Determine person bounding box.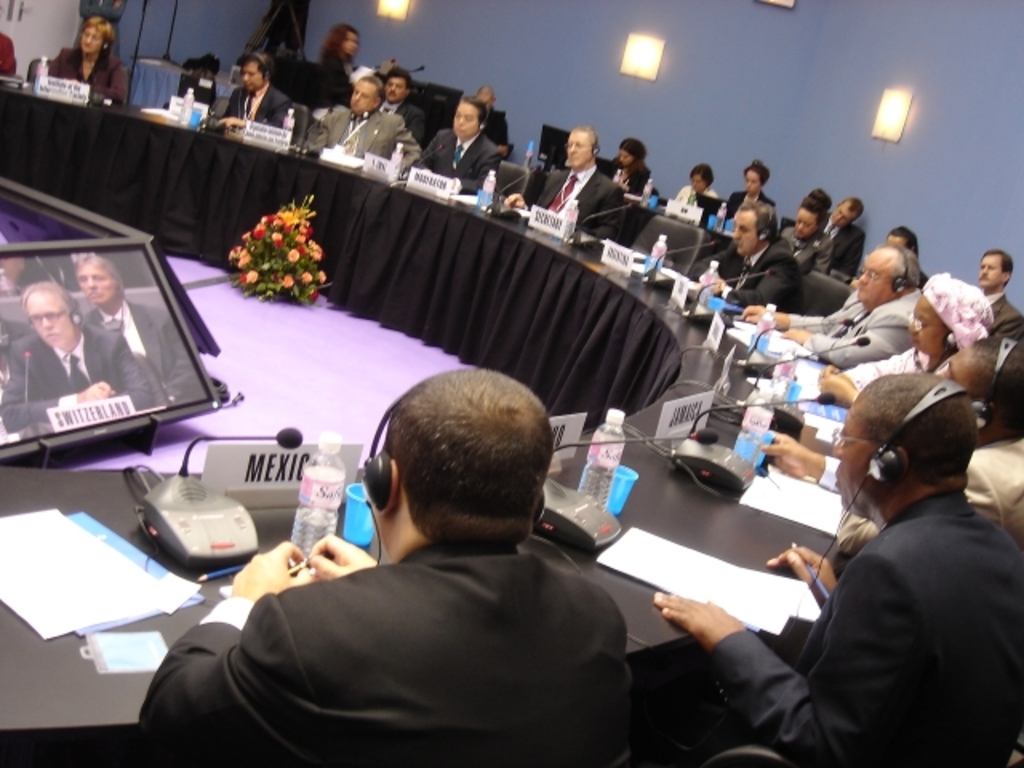
Determined: (704,197,806,309).
